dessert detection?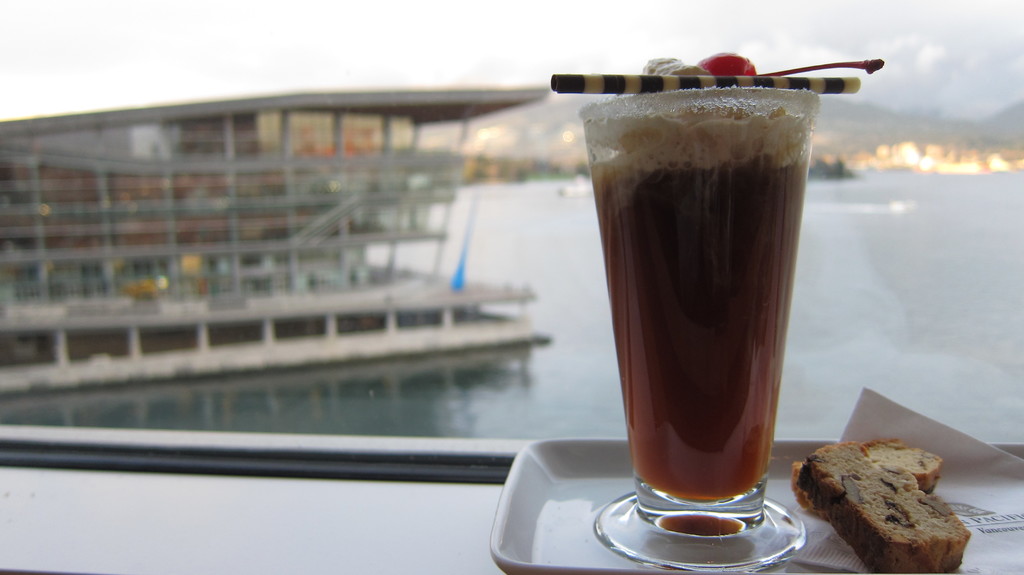
pyautogui.locateOnScreen(573, 45, 860, 508)
